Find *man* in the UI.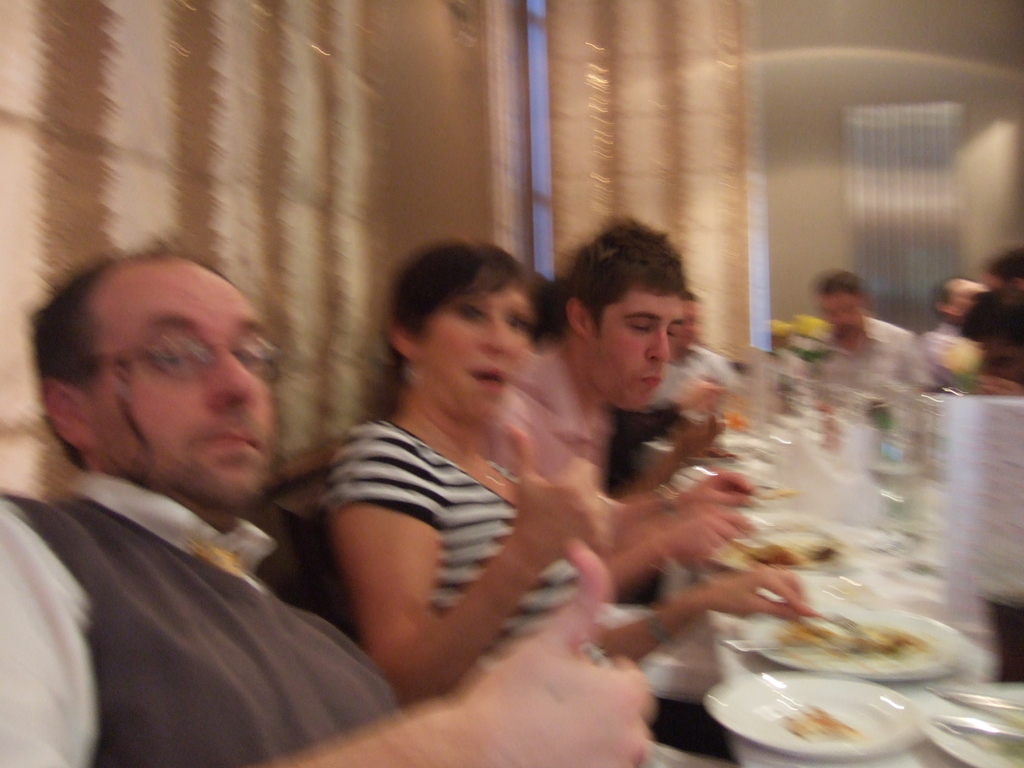
UI element at region(653, 290, 740, 433).
